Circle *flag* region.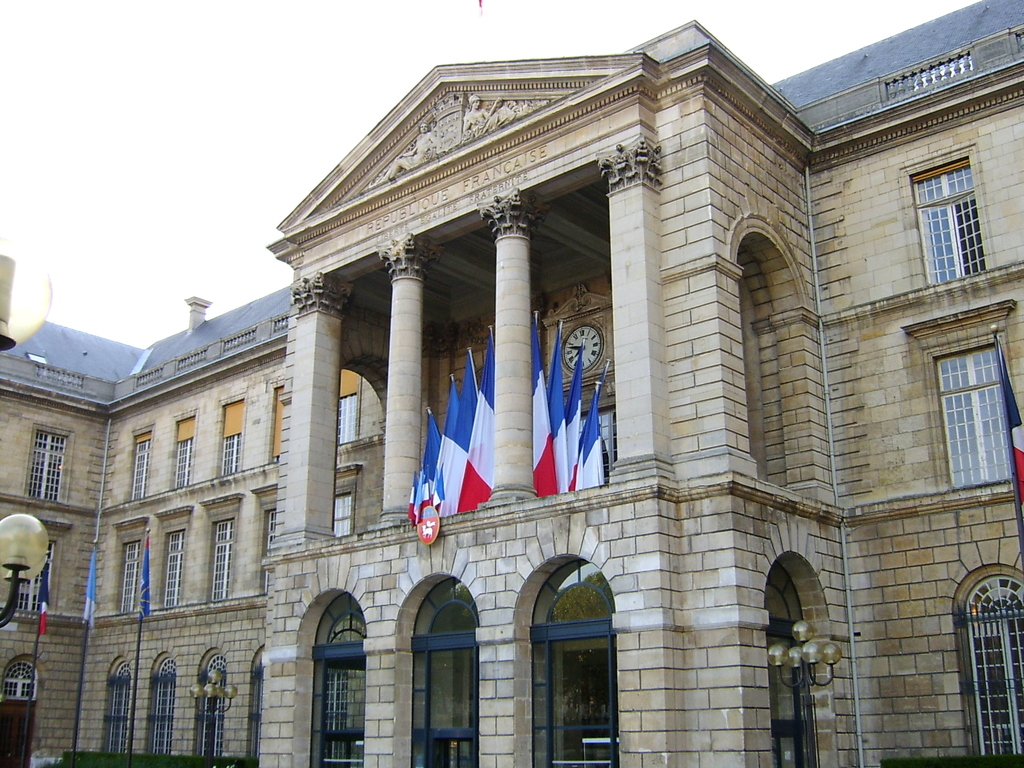
Region: 534:318:552:495.
